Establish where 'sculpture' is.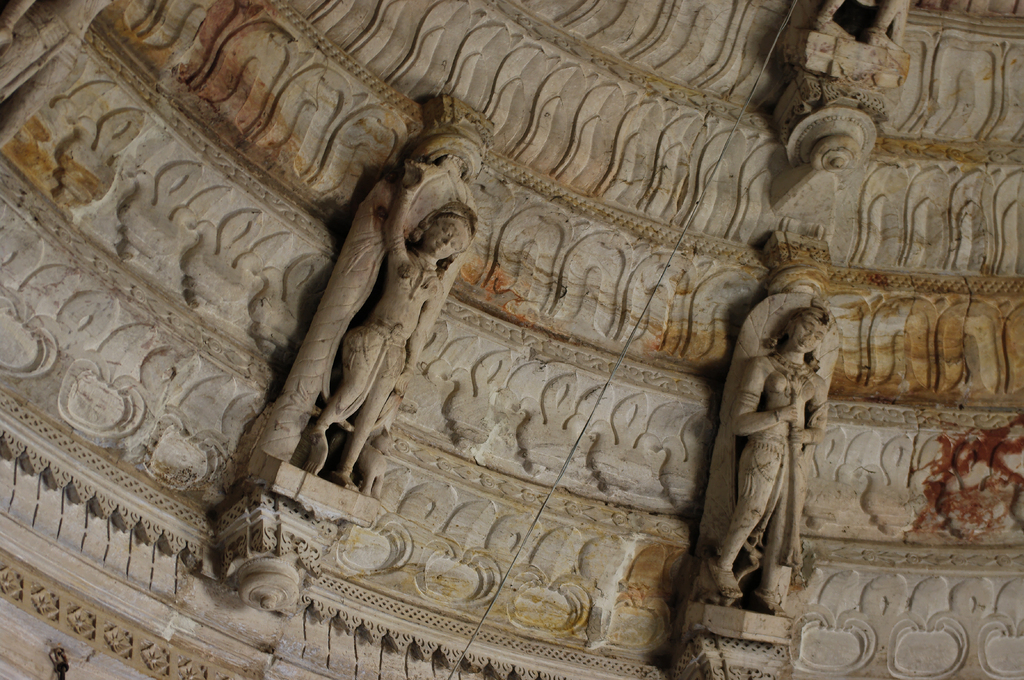
Established at [left=804, top=0, right=924, bottom=189].
